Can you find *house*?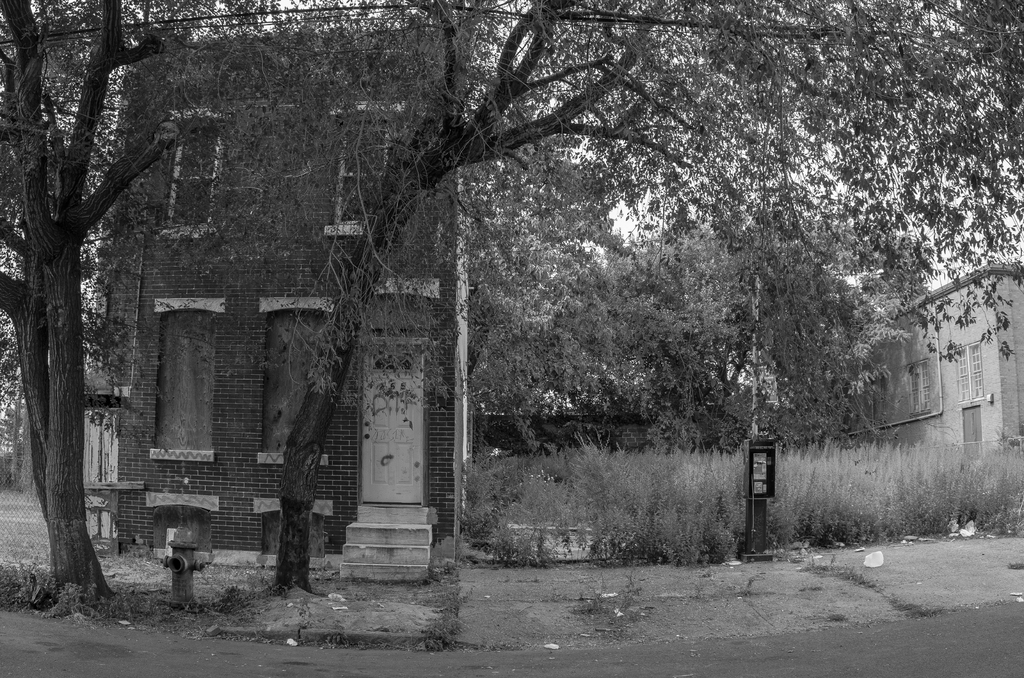
Yes, bounding box: bbox=(84, 7, 461, 582).
